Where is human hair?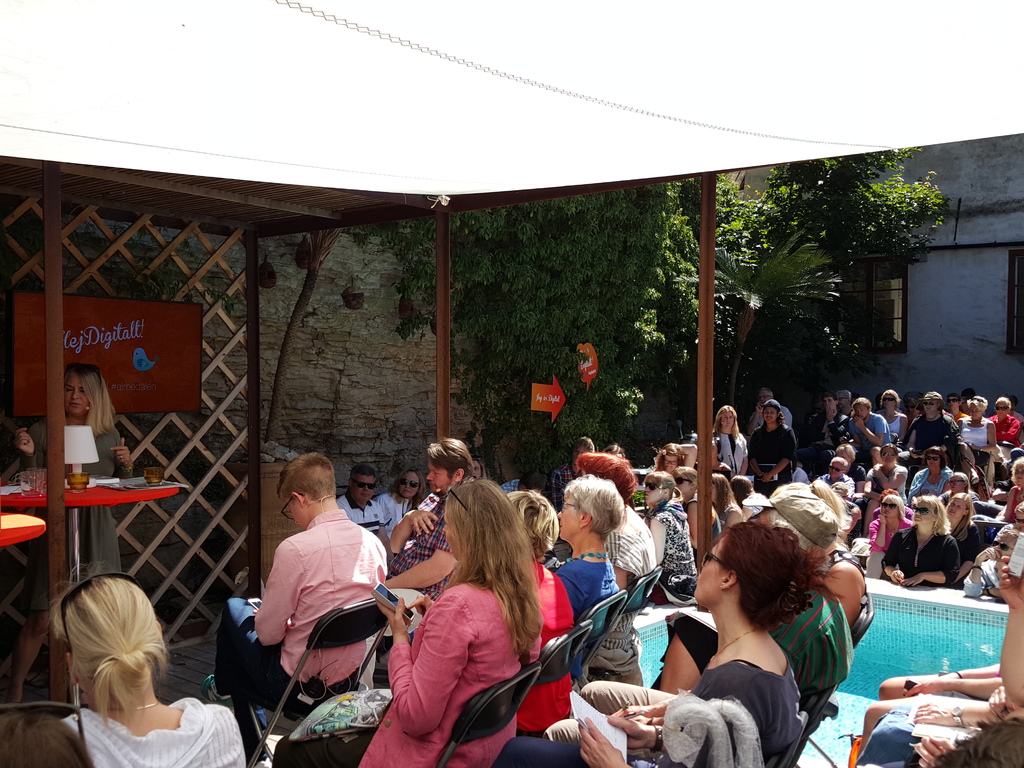
<region>882, 388, 899, 402</region>.
